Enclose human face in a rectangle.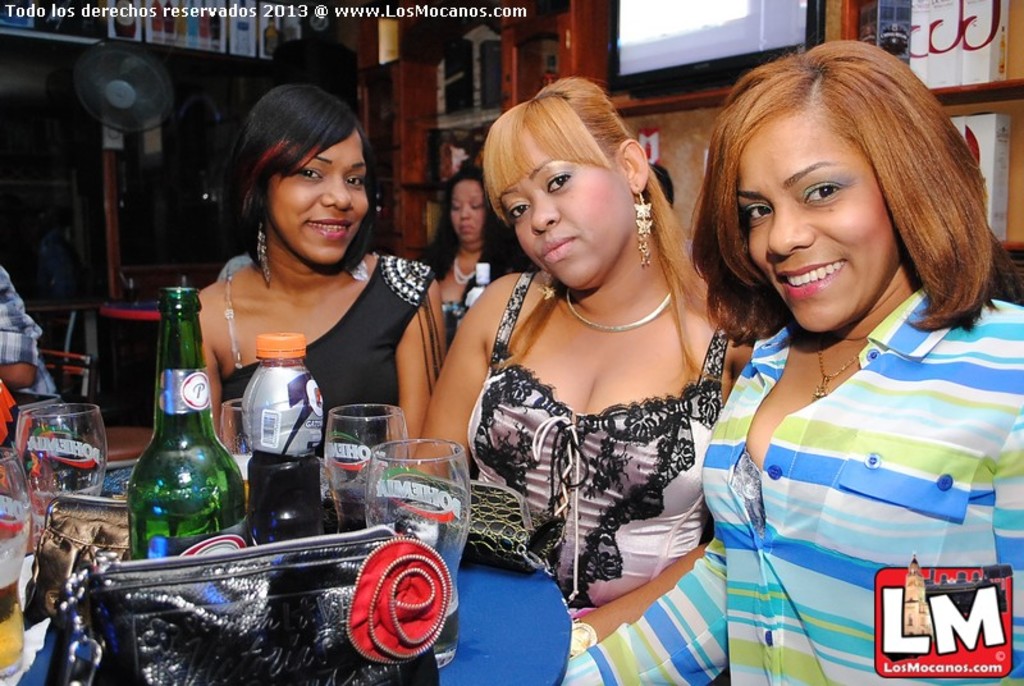
box=[733, 97, 902, 333].
